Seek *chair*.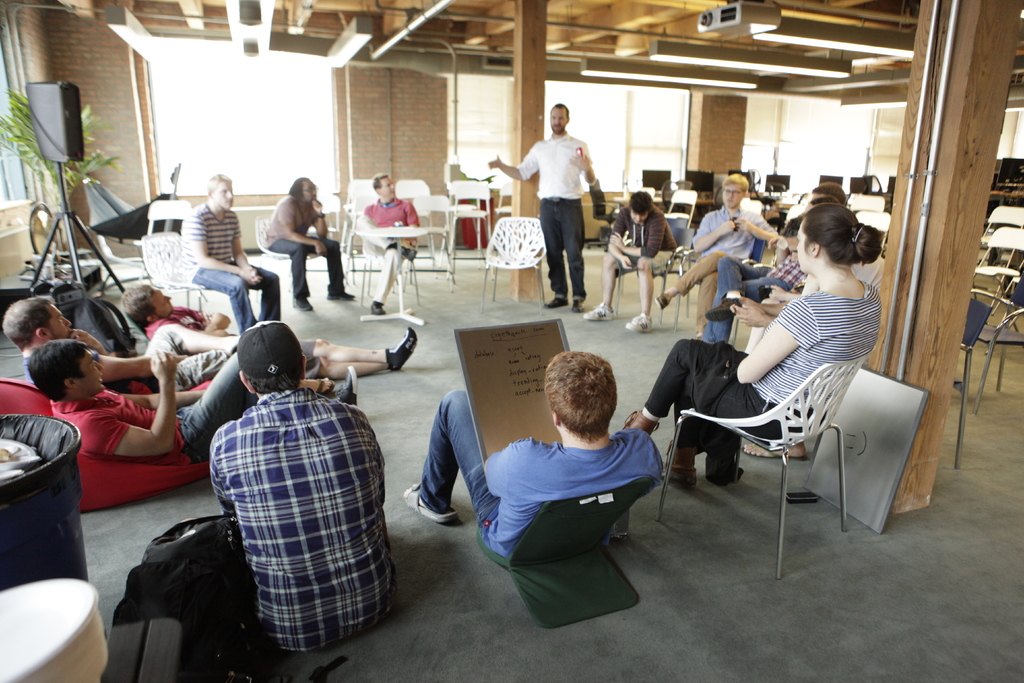
pyautogui.locateOnScreen(674, 315, 861, 553).
